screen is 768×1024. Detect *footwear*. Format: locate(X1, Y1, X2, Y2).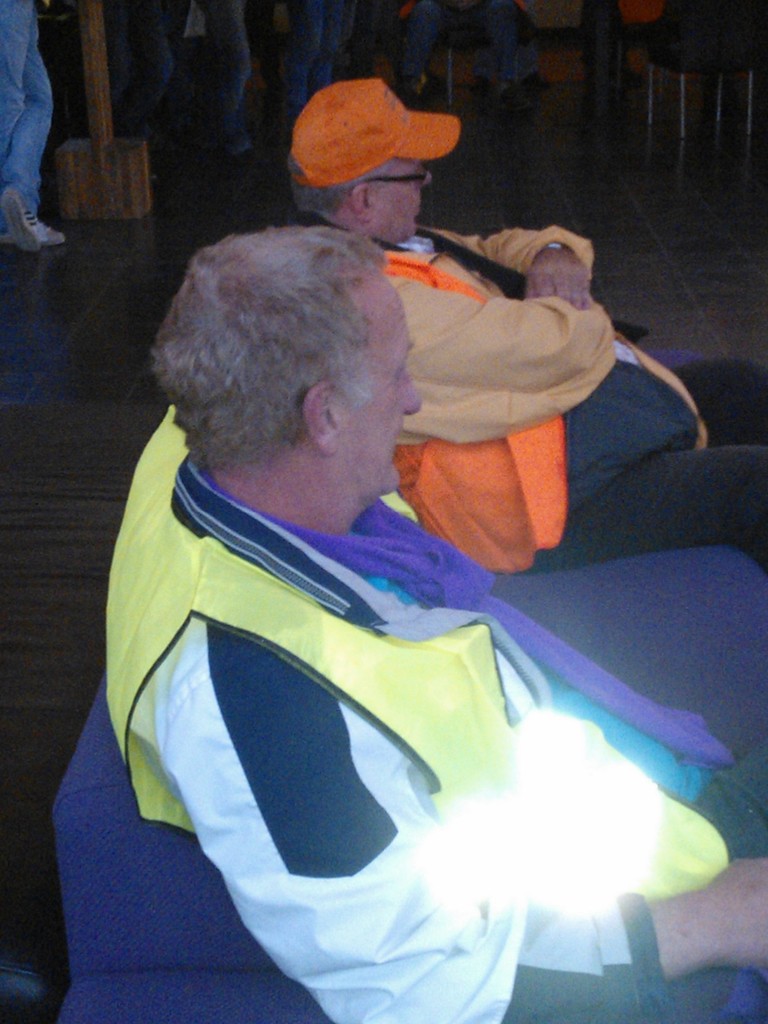
locate(0, 221, 68, 246).
